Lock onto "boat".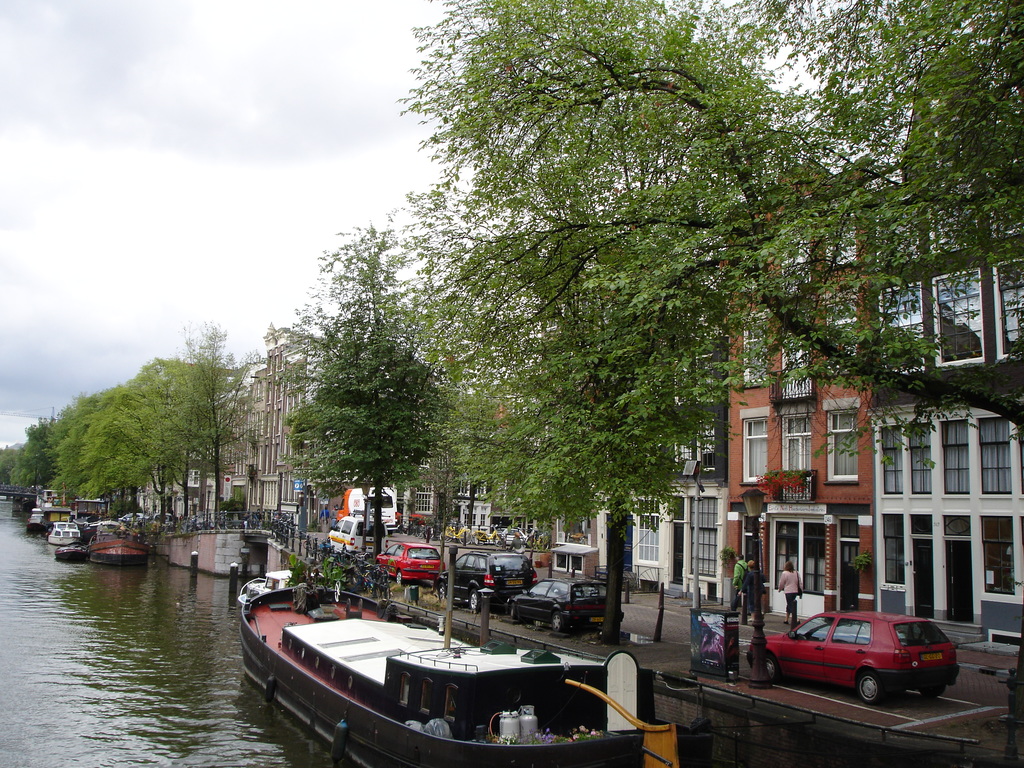
Locked: [x1=47, y1=520, x2=88, y2=545].
